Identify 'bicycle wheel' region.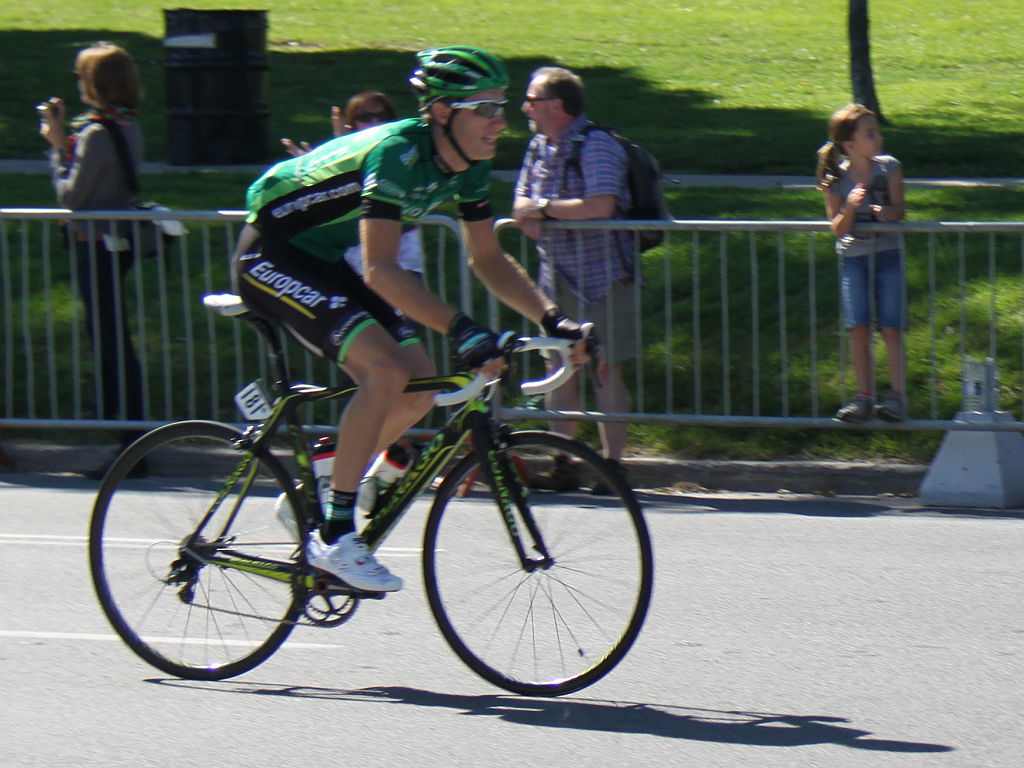
Region: rect(118, 428, 318, 694).
